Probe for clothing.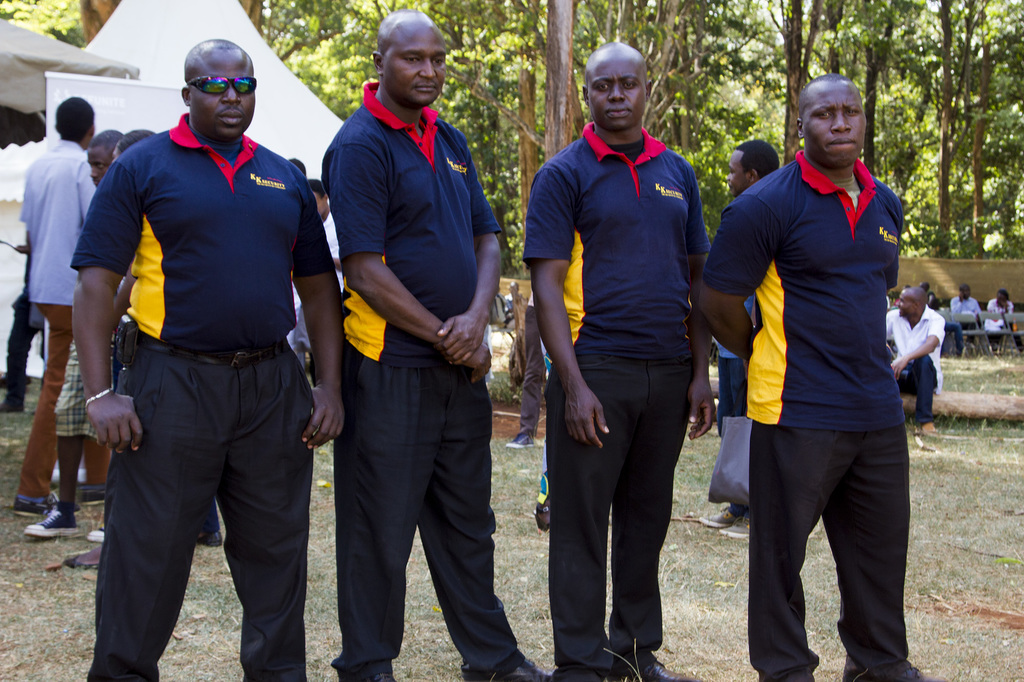
Probe result: bbox(883, 305, 947, 424).
